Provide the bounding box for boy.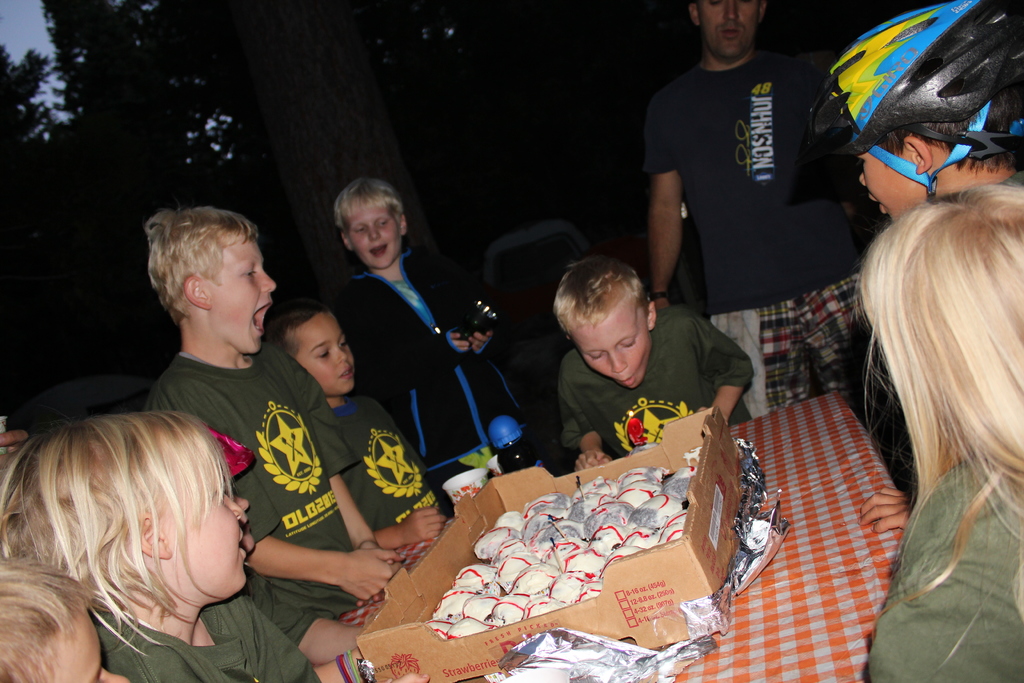
<region>0, 560, 125, 682</region>.
